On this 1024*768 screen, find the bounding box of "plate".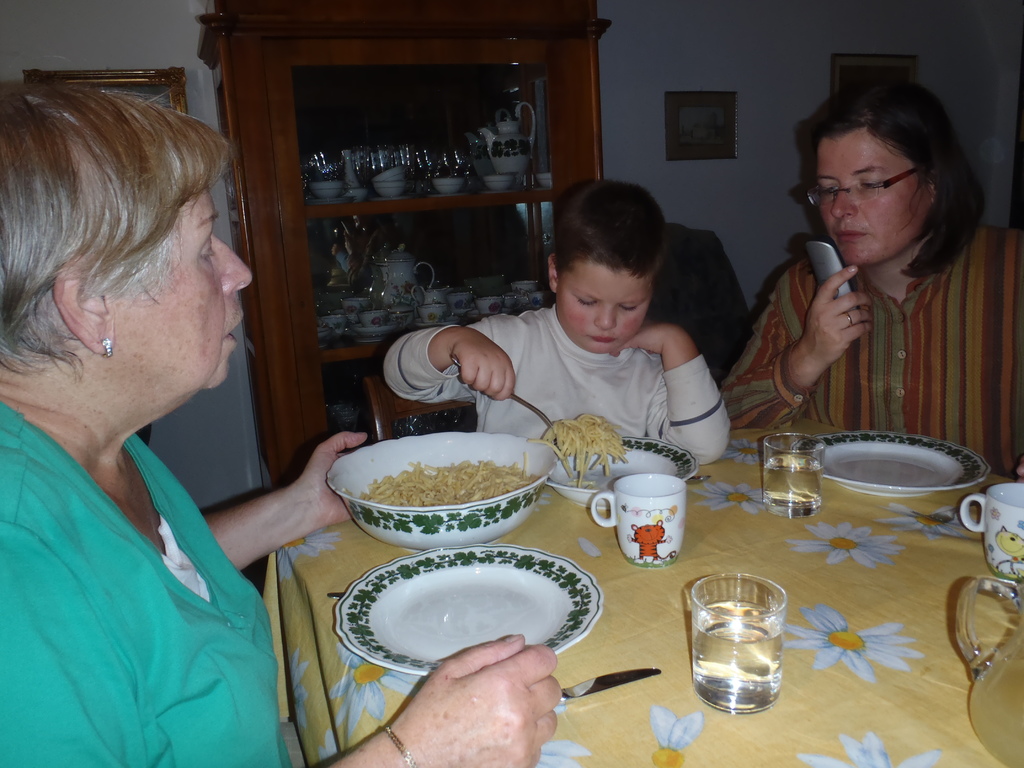
Bounding box: l=807, t=424, r=986, b=518.
